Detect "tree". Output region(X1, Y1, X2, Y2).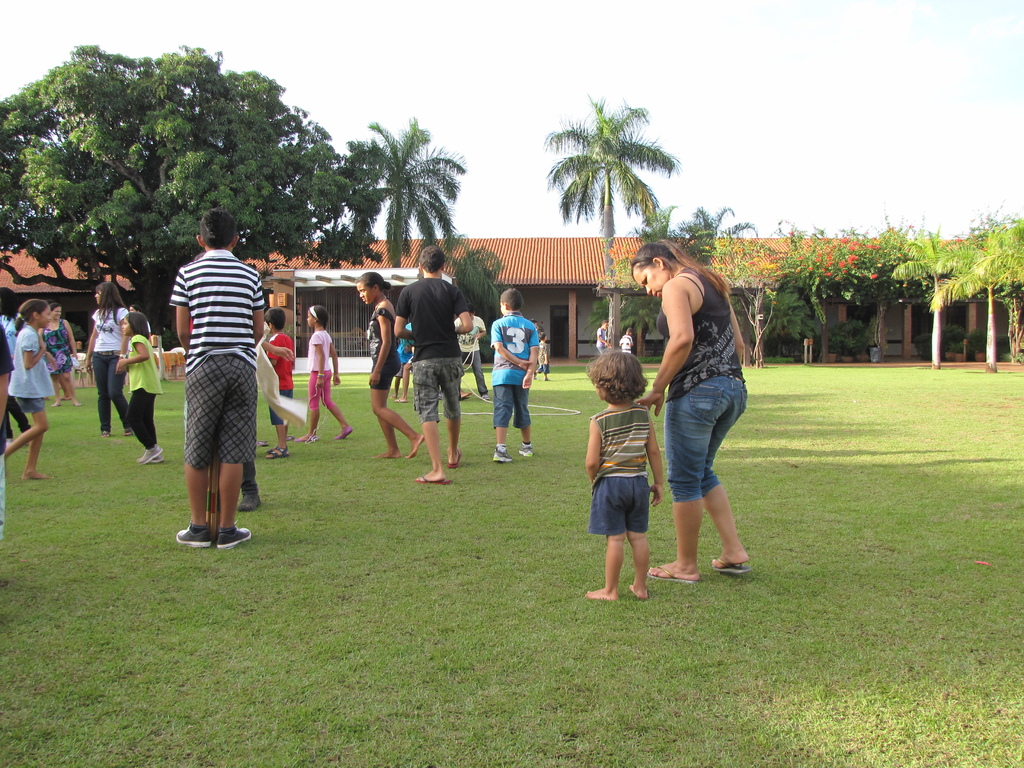
region(436, 238, 520, 362).
